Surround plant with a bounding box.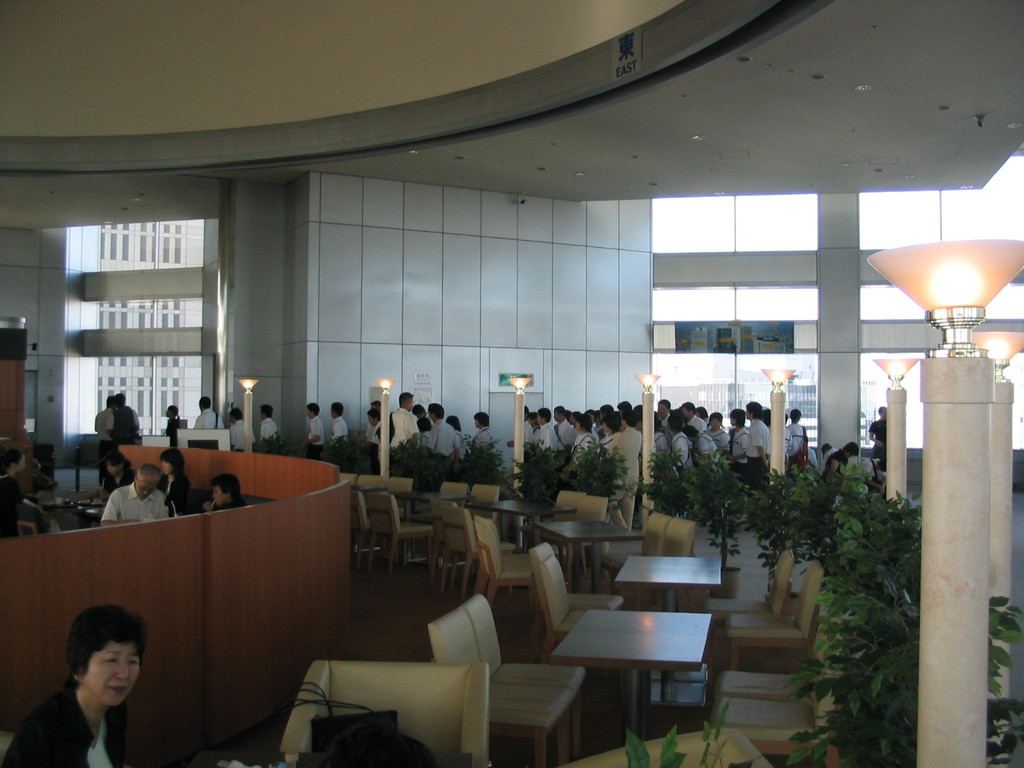
<box>412,431,461,490</box>.
